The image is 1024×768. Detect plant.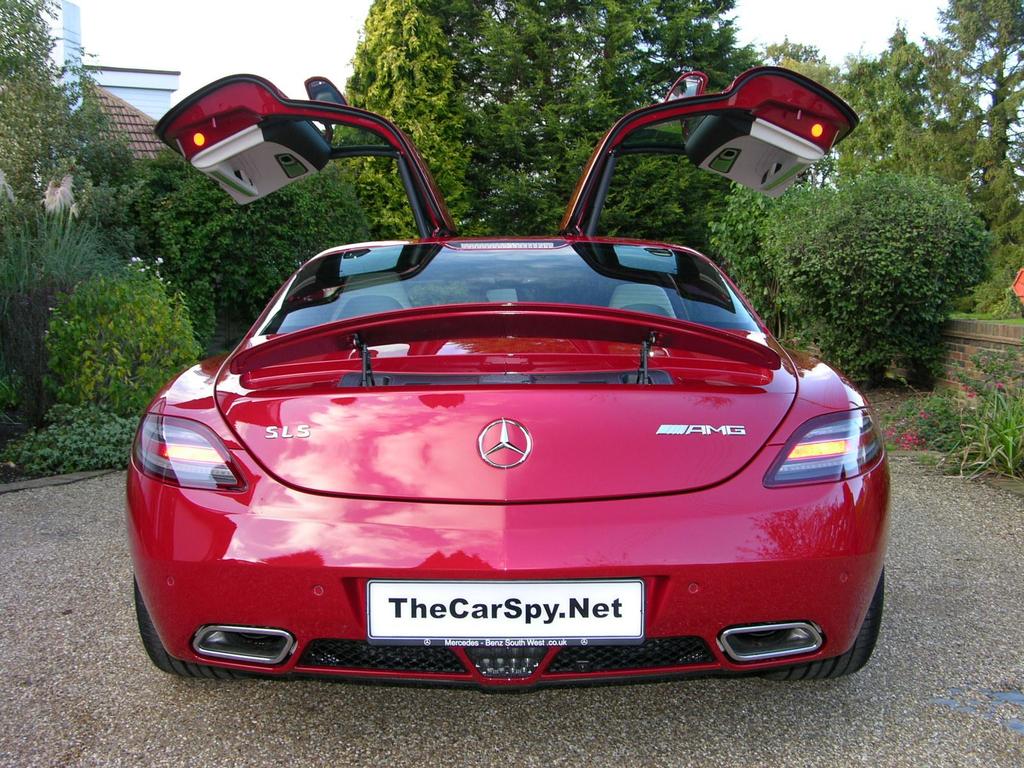
Detection: l=710, t=170, r=991, b=383.
